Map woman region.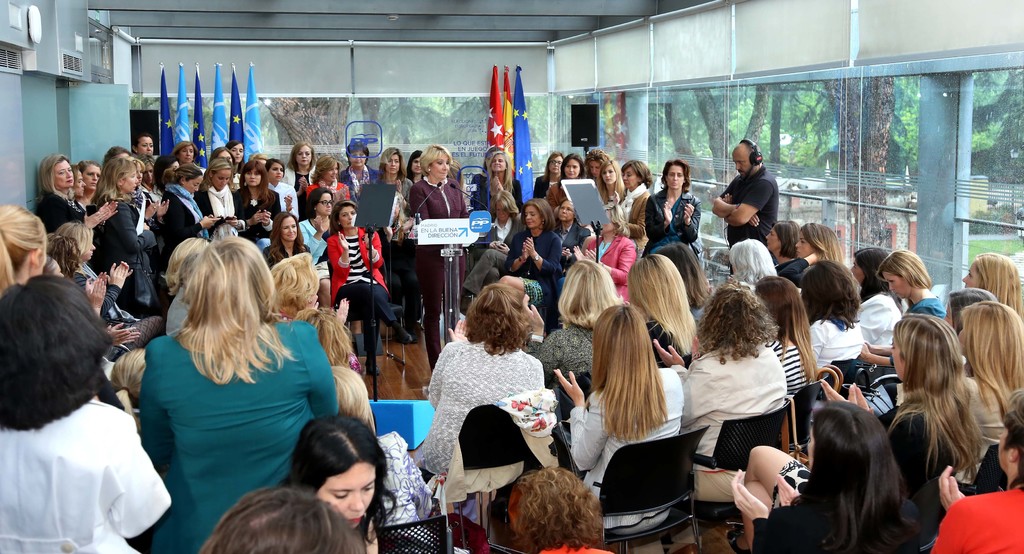
Mapped to 381/147/415/211.
